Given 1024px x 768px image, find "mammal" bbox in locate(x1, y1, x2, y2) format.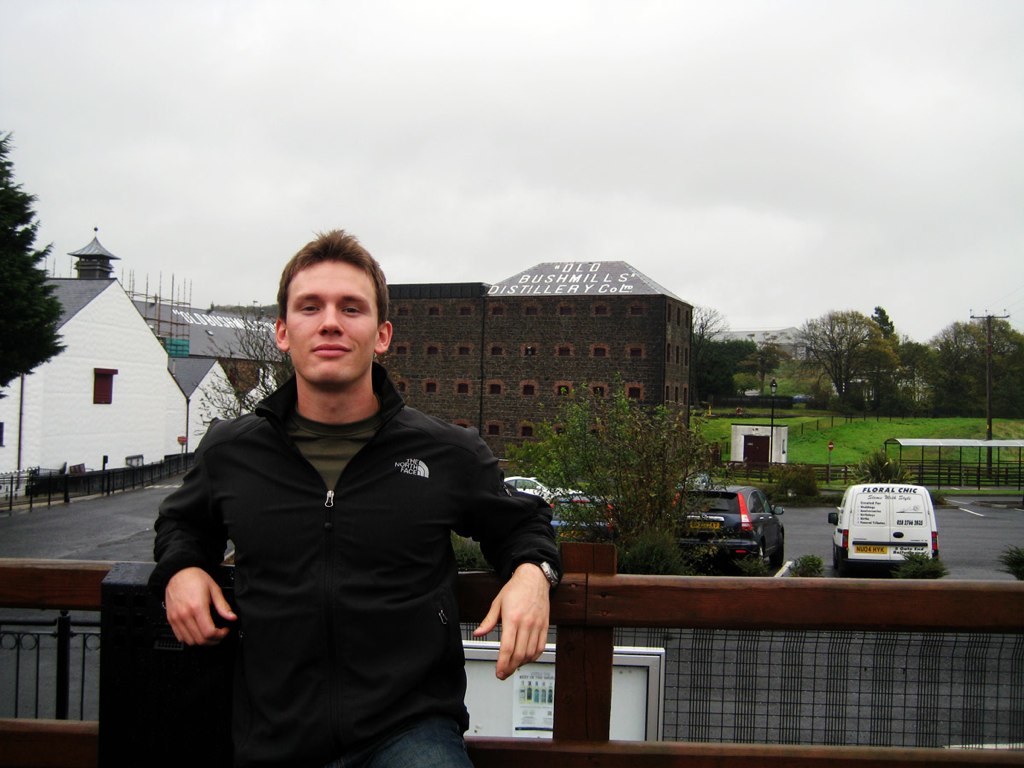
locate(143, 253, 615, 734).
